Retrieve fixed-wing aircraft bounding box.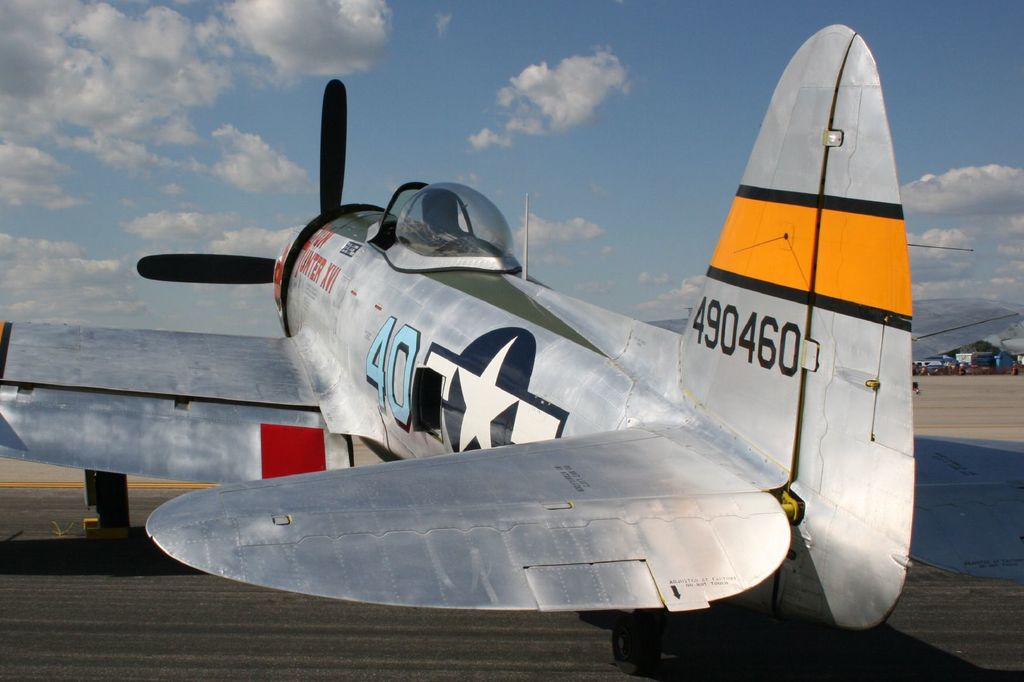
Bounding box: detection(0, 22, 1023, 681).
